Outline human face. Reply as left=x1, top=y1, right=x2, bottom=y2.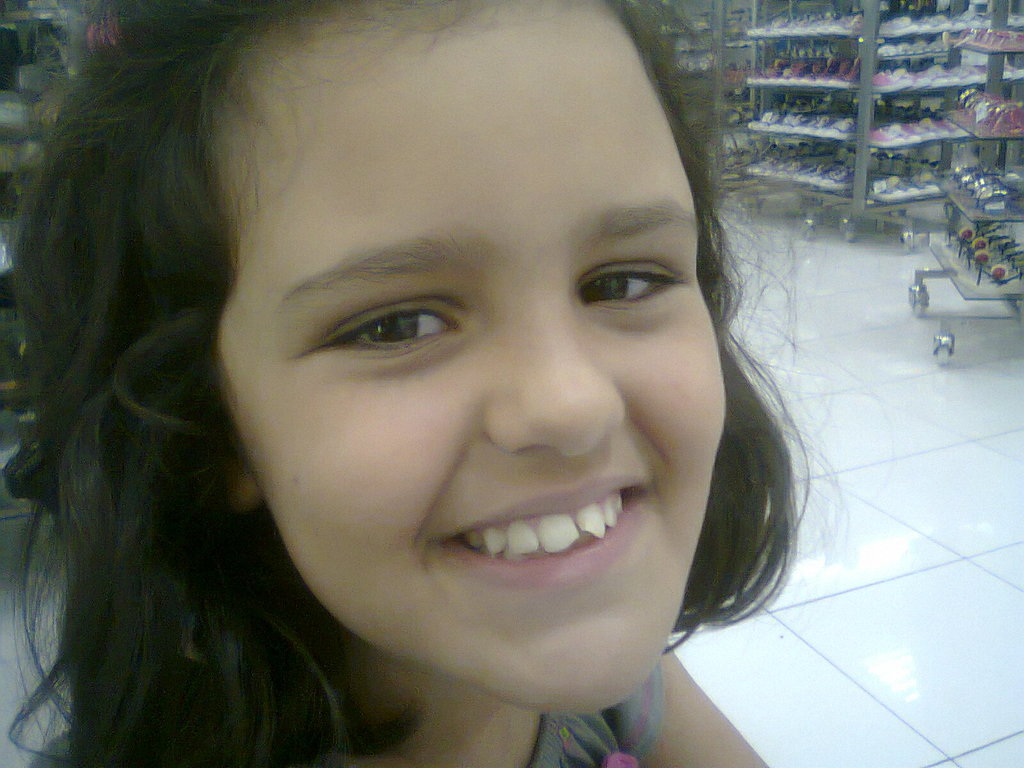
left=217, top=1, right=728, bottom=717.
